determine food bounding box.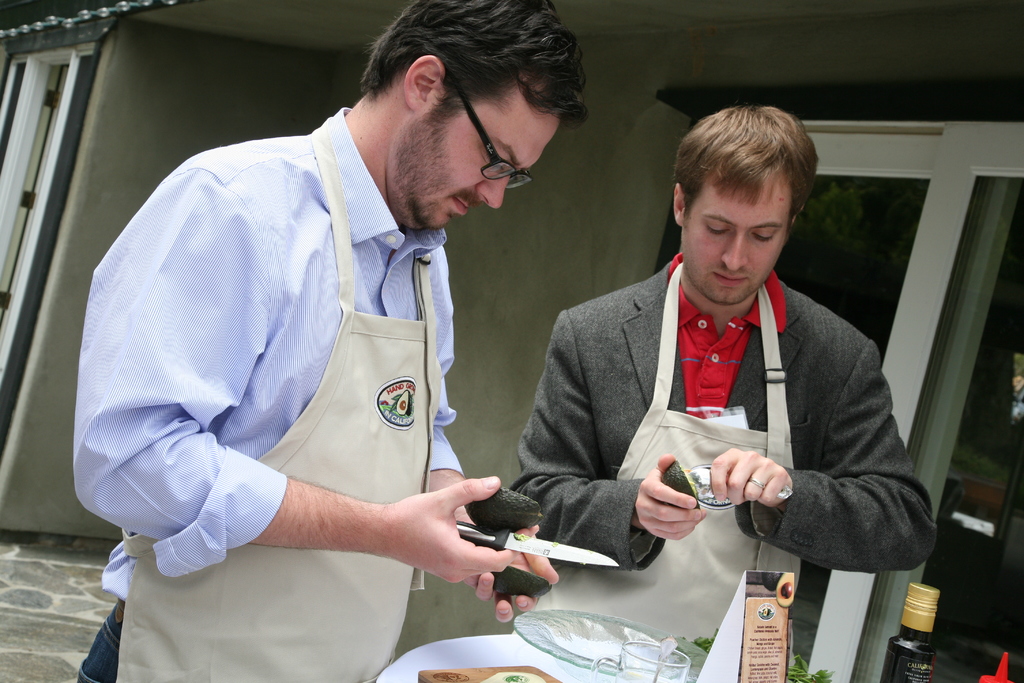
Determined: crop(761, 570, 783, 593).
